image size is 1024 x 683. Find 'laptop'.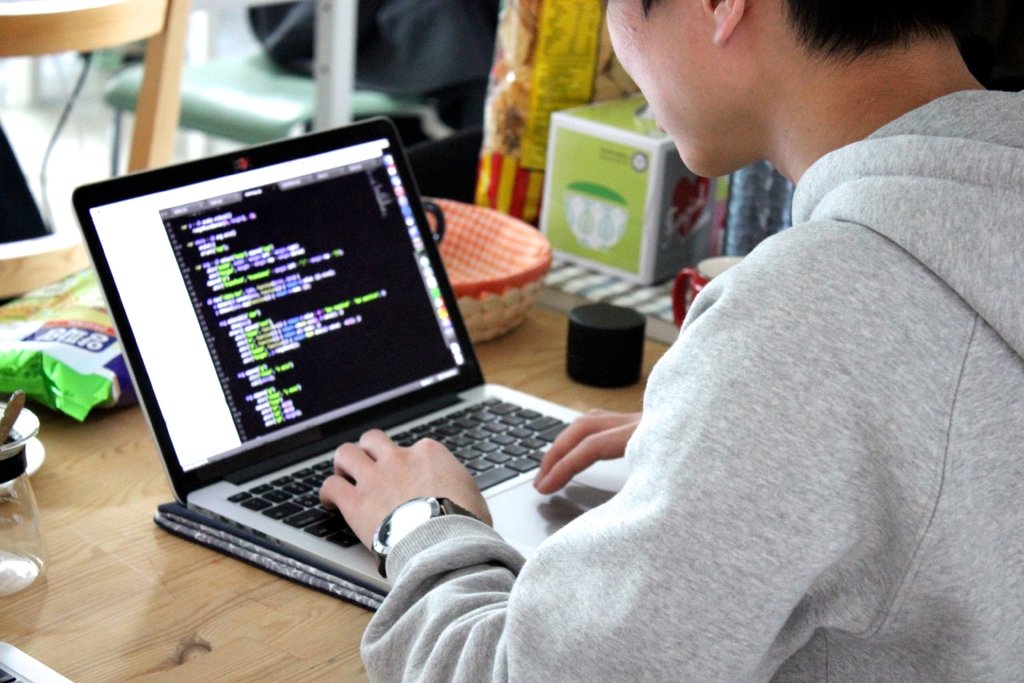
(x1=104, y1=122, x2=609, y2=614).
